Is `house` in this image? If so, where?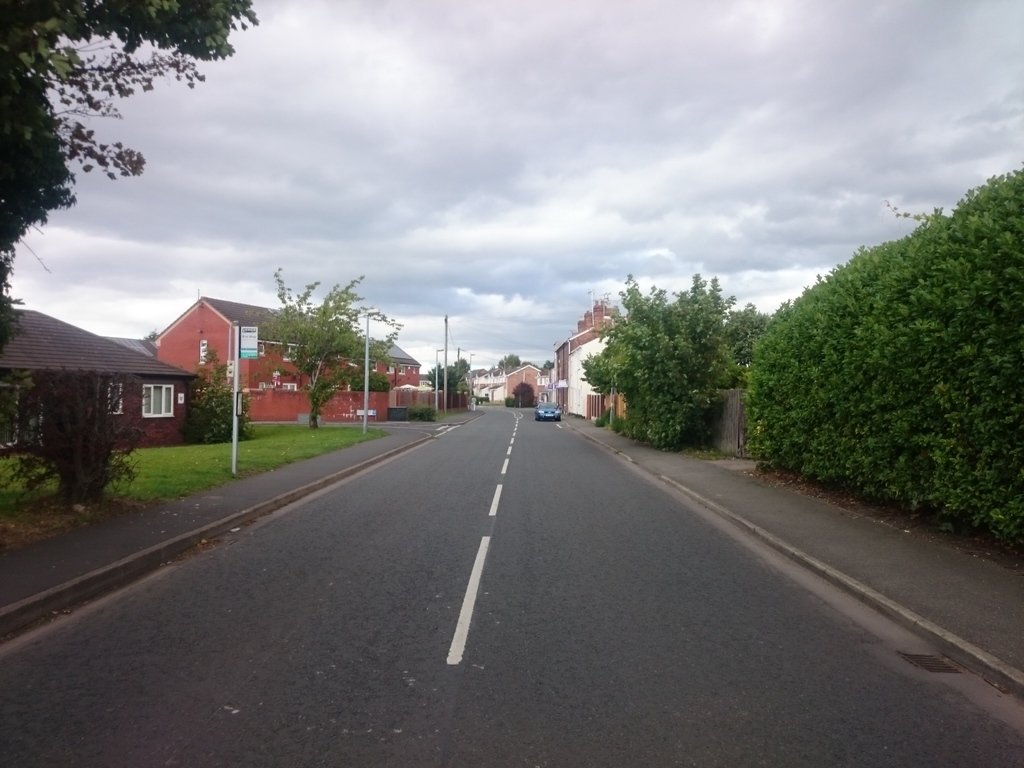
Yes, at crop(10, 289, 214, 483).
